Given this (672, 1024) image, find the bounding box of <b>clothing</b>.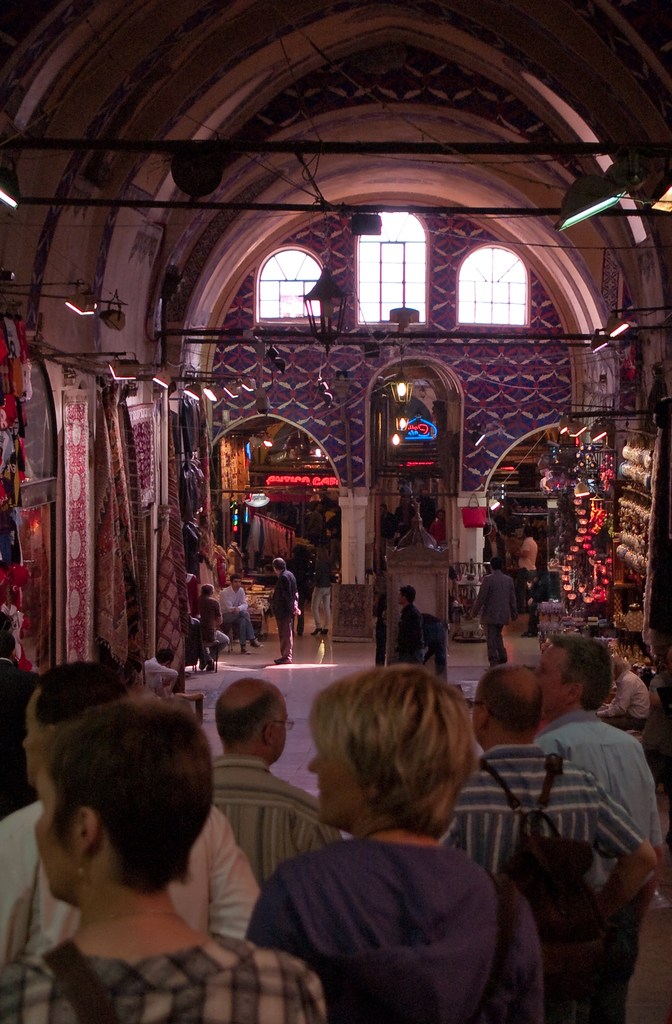
x1=472, y1=568, x2=516, y2=668.
